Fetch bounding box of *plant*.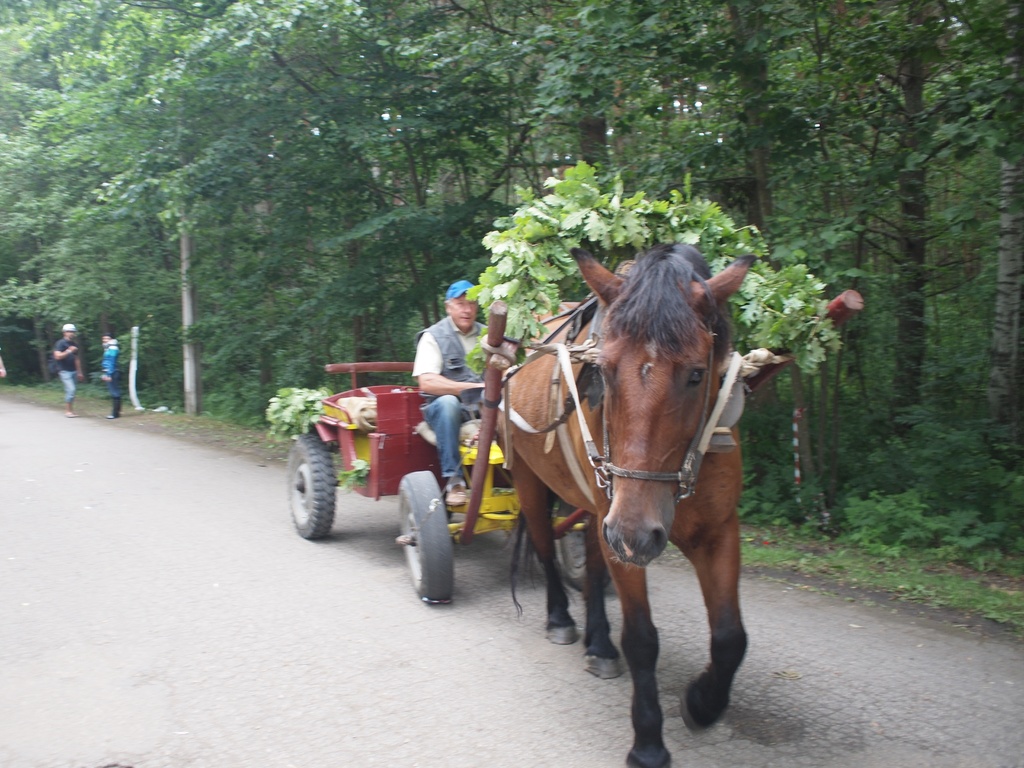
Bbox: 874,490,927,550.
